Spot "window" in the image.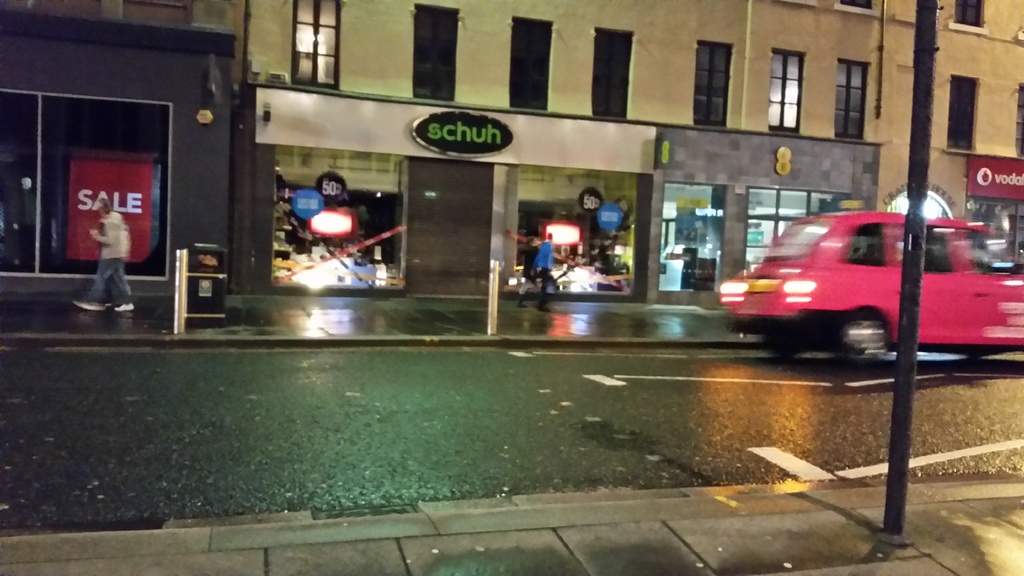
"window" found at <region>833, 56, 870, 136</region>.
